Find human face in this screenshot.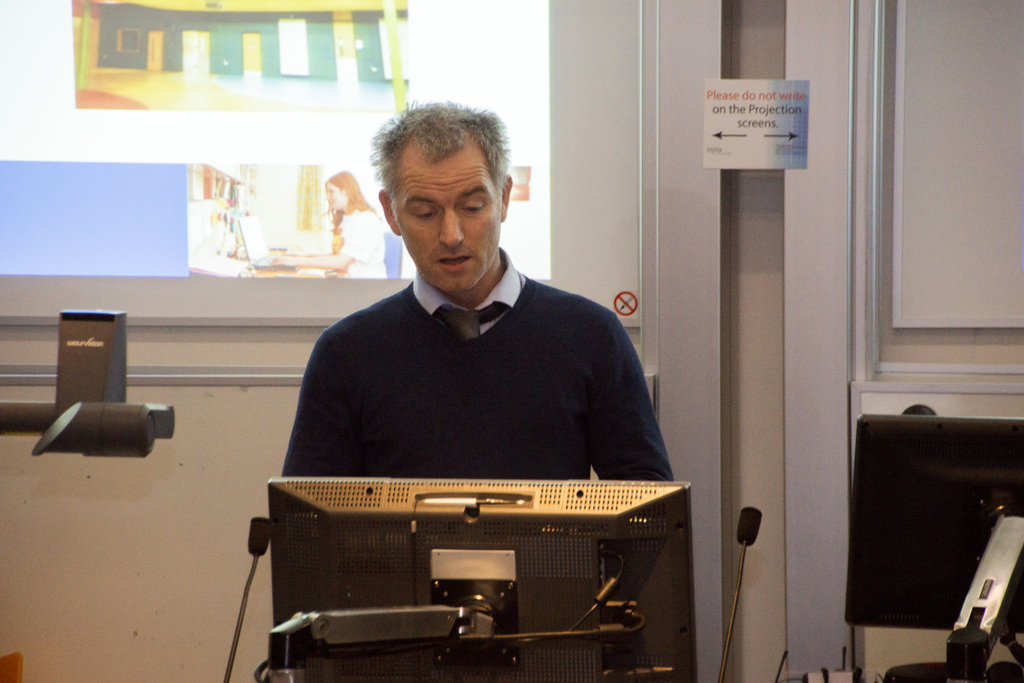
The bounding box for human face is box(391, 165, 497, 291).
